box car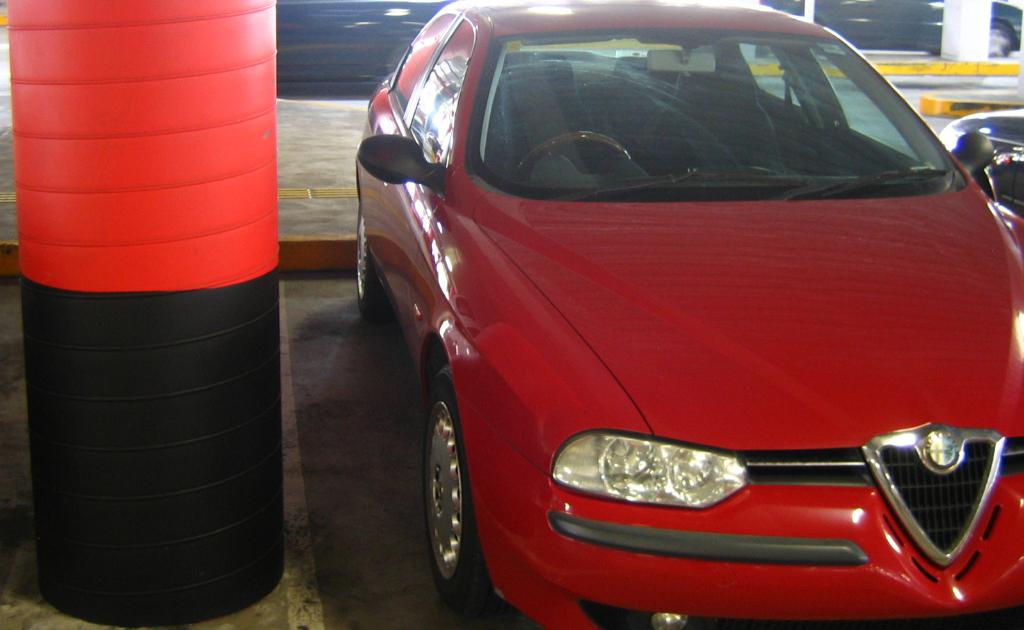
l=934, t=111, r=1023, b=209
